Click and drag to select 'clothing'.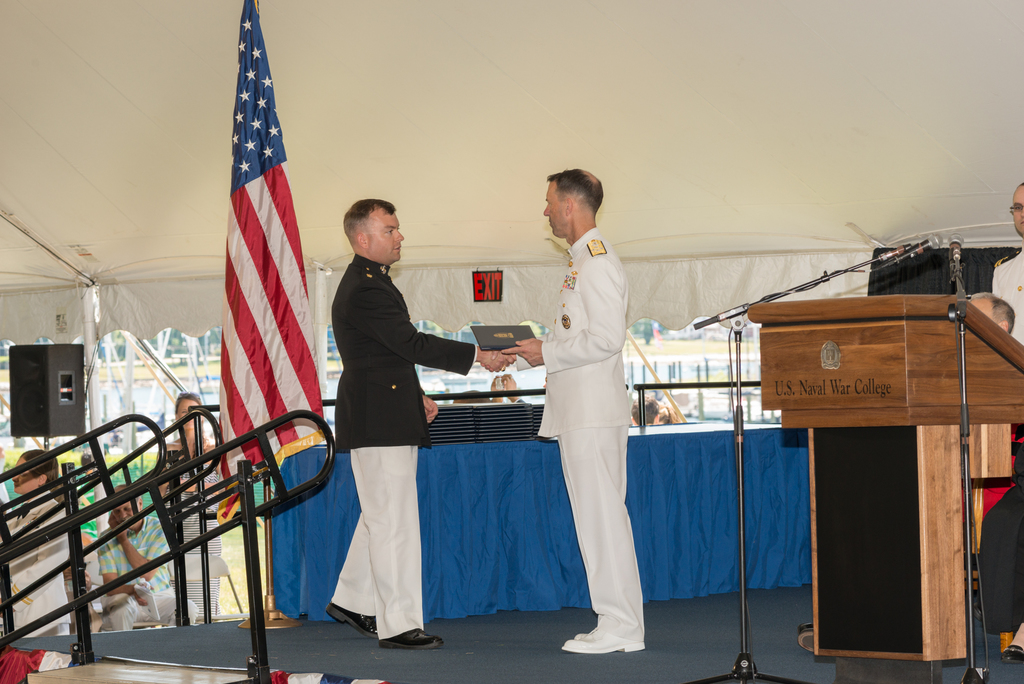
Selection: locate(979, 448, 1023, 637).
